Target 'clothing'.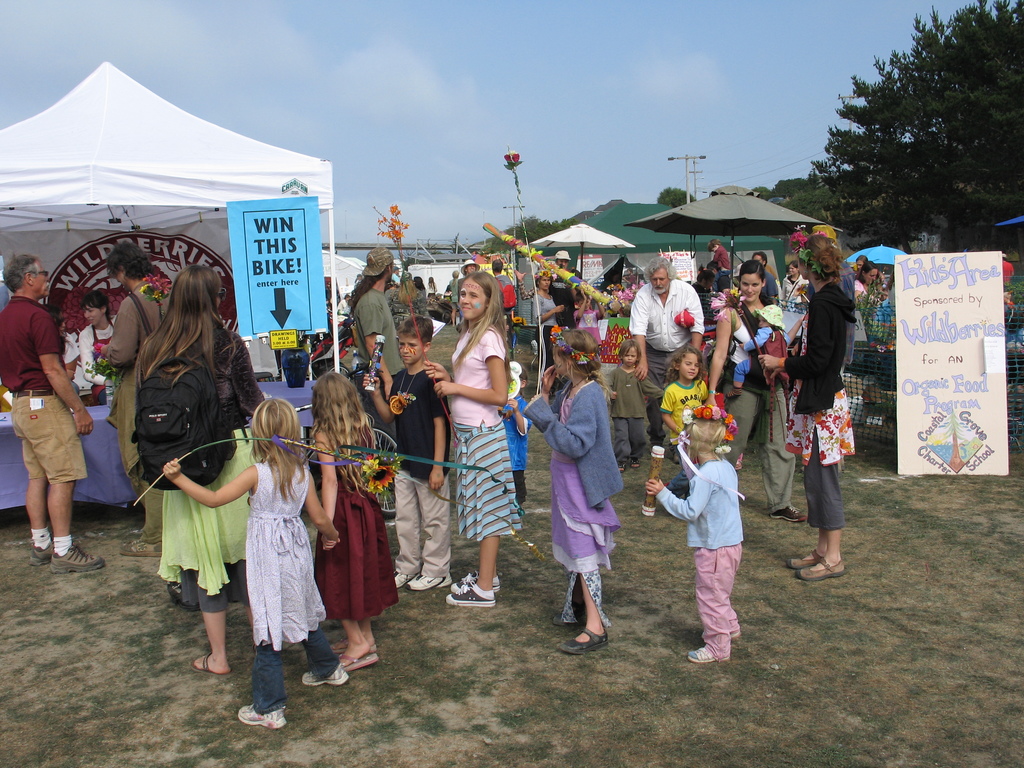
Target region: bbox(392, 368, 451, 576).
